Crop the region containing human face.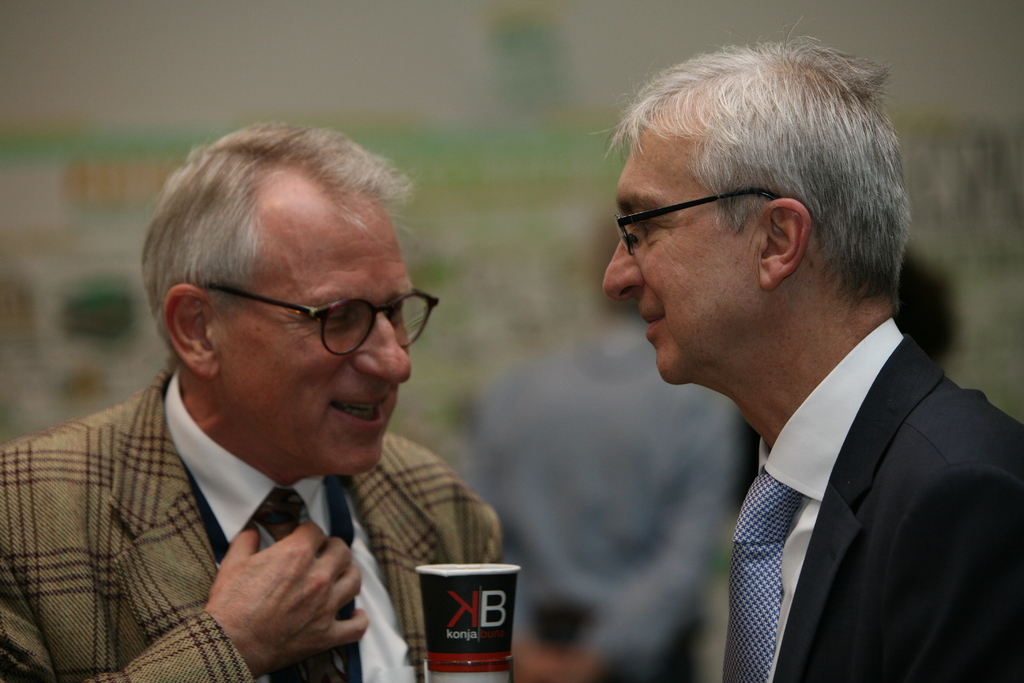
Crop region: 604/122/771/383.
